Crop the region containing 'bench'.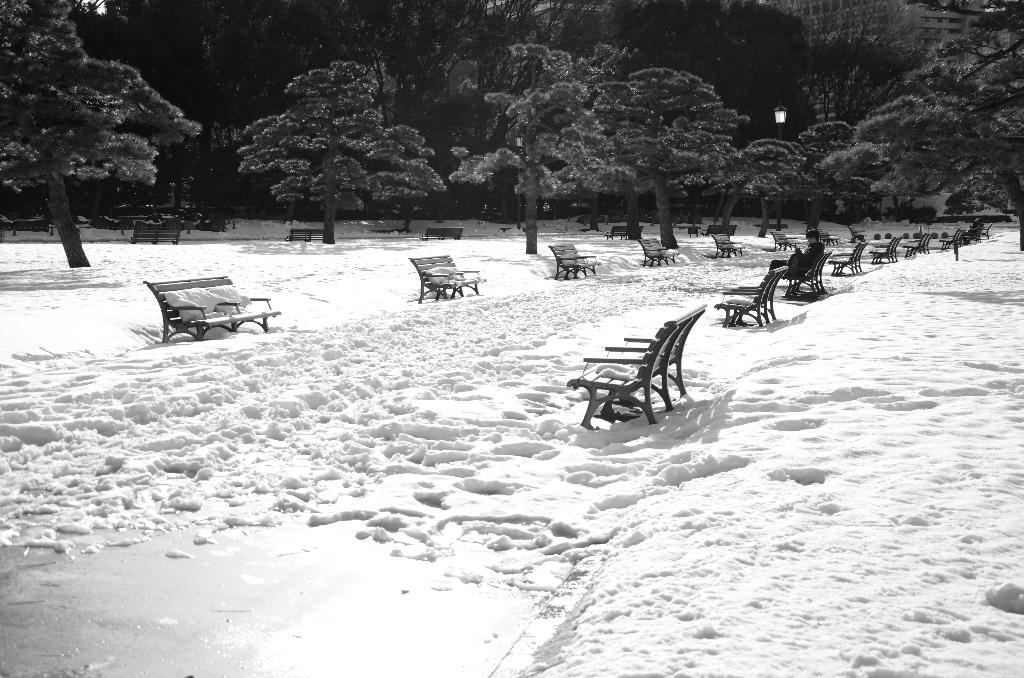
Crop region: BBox(701, 223, 739, 241).
